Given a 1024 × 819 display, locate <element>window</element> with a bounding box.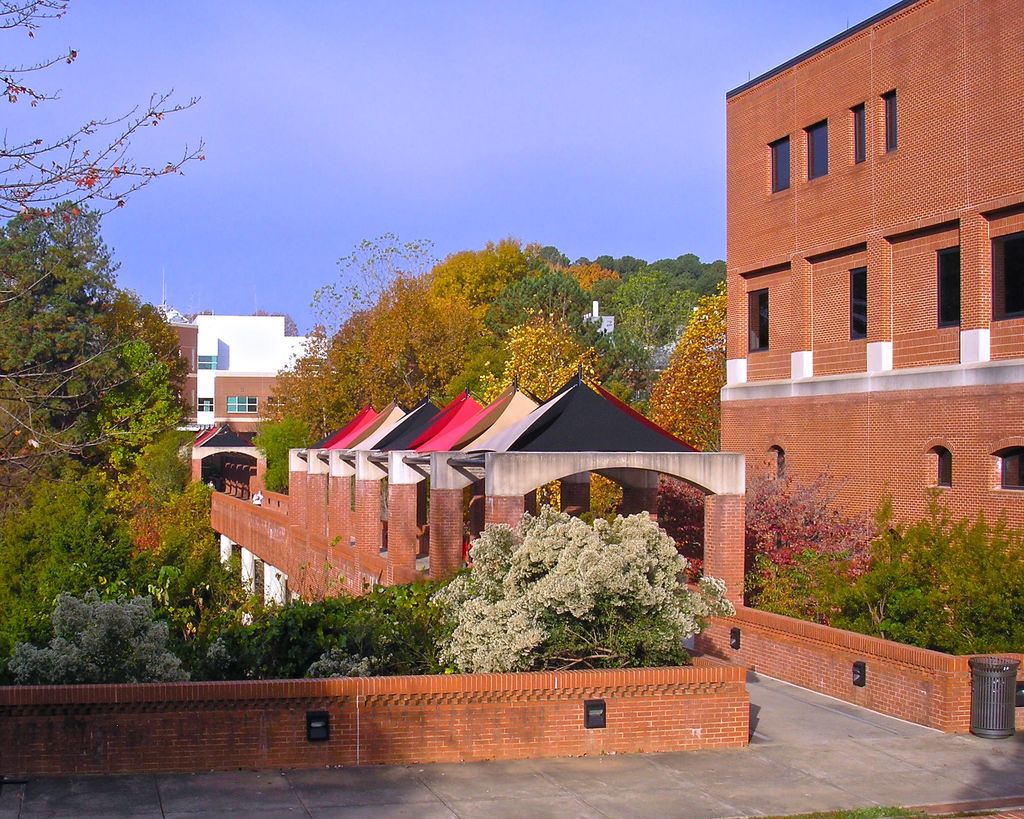
Located: detection(997, 445, 1023, 489).
